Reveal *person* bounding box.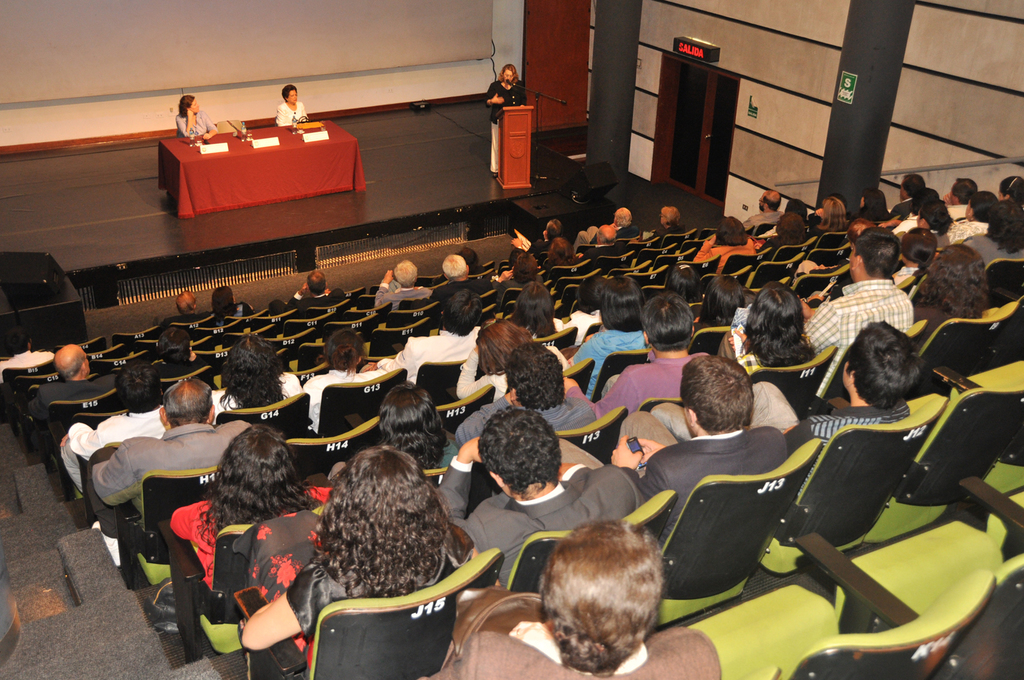
Revealed: Rect(766, 324, 927, 440).
